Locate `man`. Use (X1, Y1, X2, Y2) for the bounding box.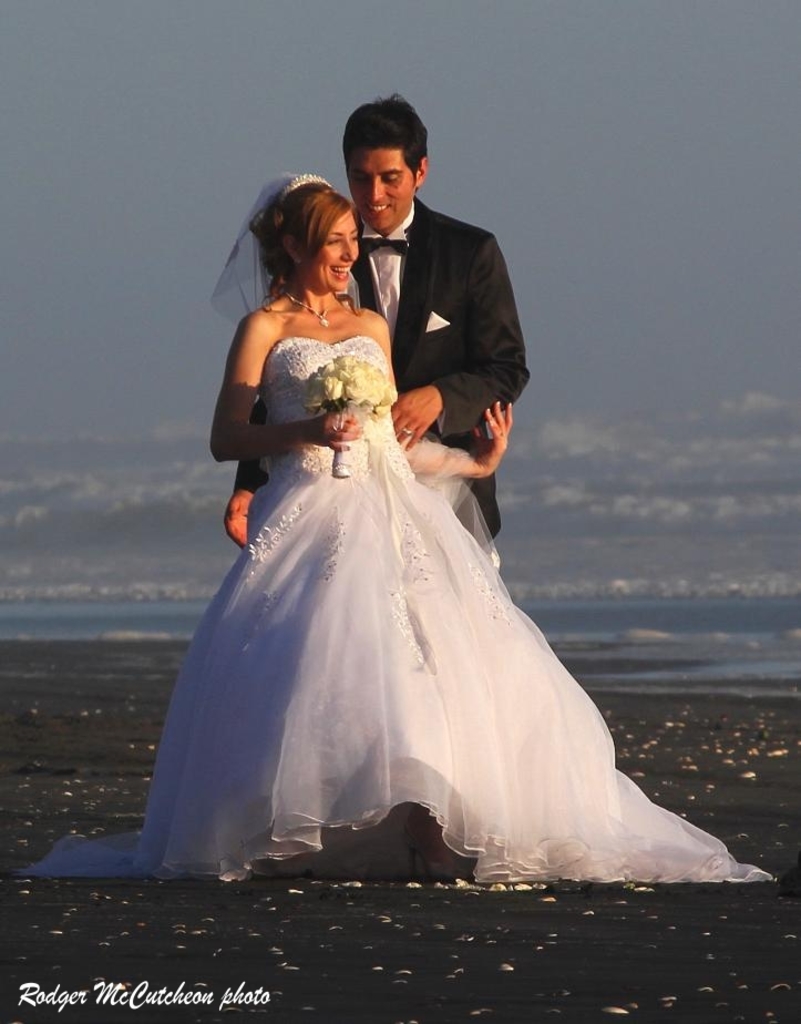
(308, 115, 522, 540).
